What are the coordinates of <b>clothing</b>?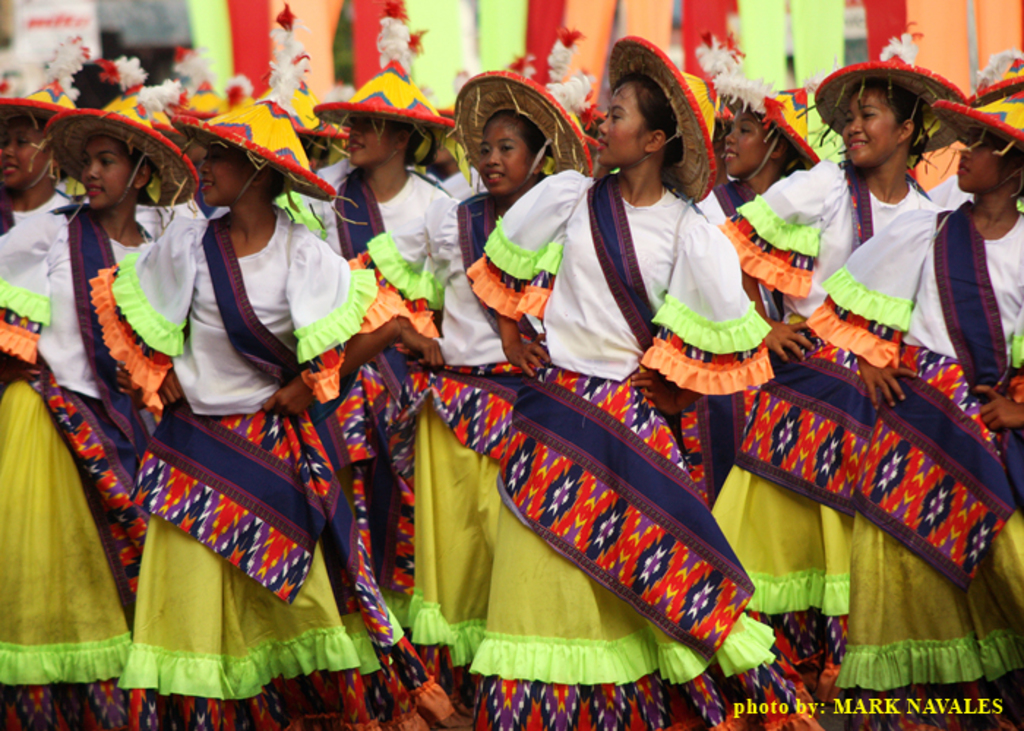
<bbox>922, 168, 976, 212</bbox>.
